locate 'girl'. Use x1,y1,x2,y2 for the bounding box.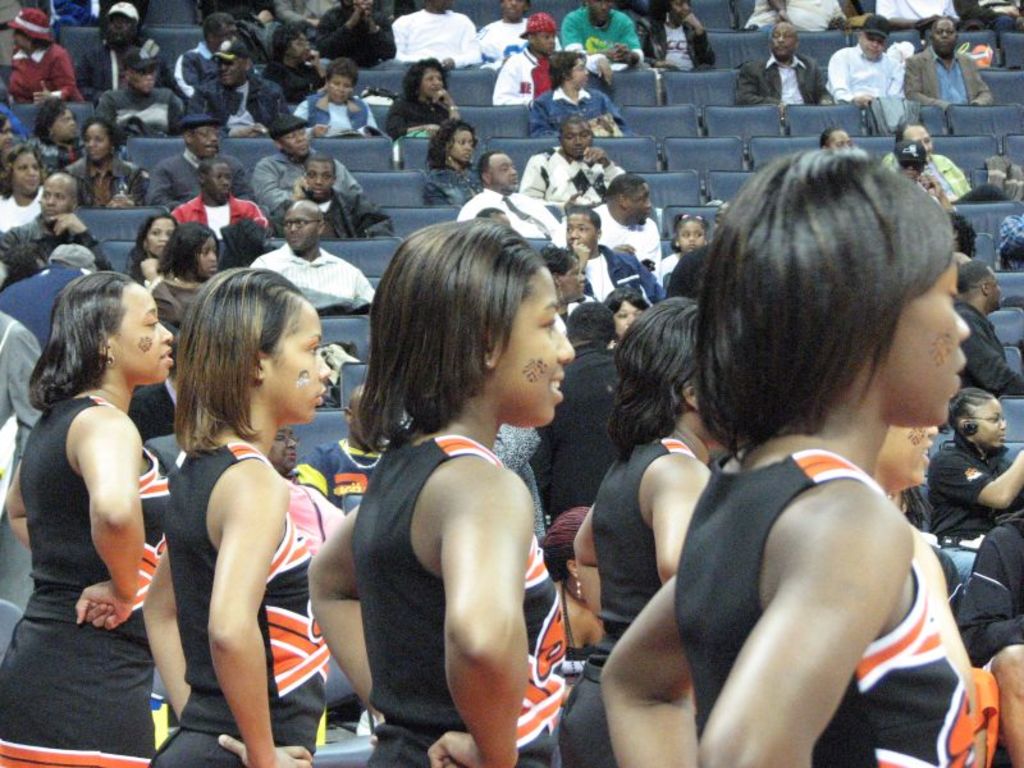
289,51,383,136.
